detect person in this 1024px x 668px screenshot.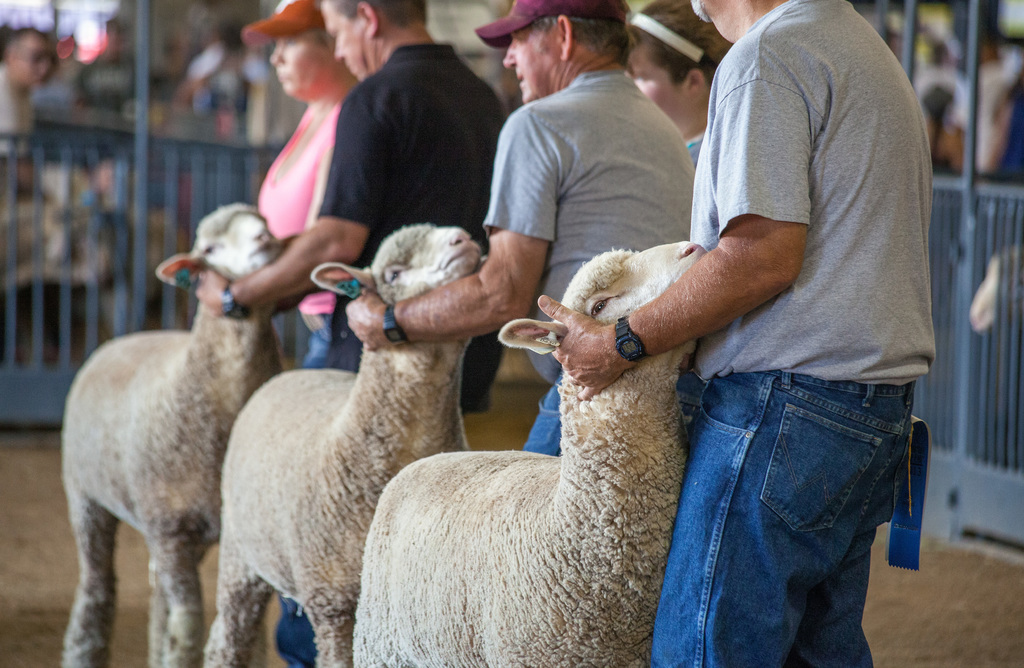
Detection: select_region(343, 0, 709, 459).
